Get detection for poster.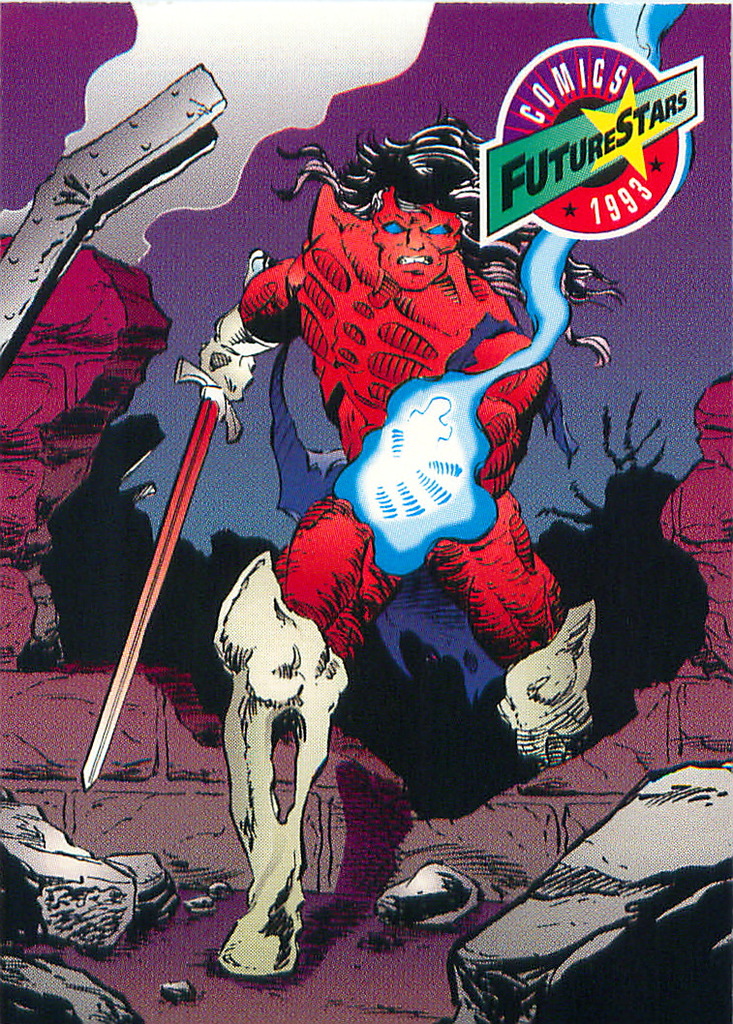
Detection: 0,0,732,1023.
